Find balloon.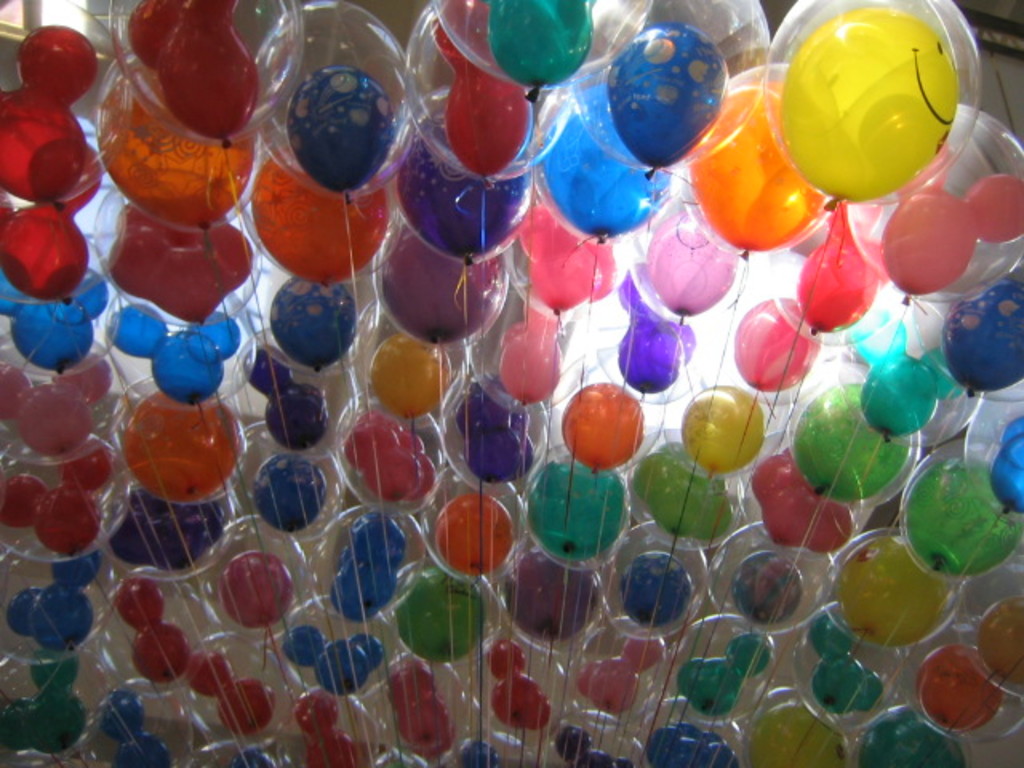
x1=213 y1=547 x2=296 y2=629.
